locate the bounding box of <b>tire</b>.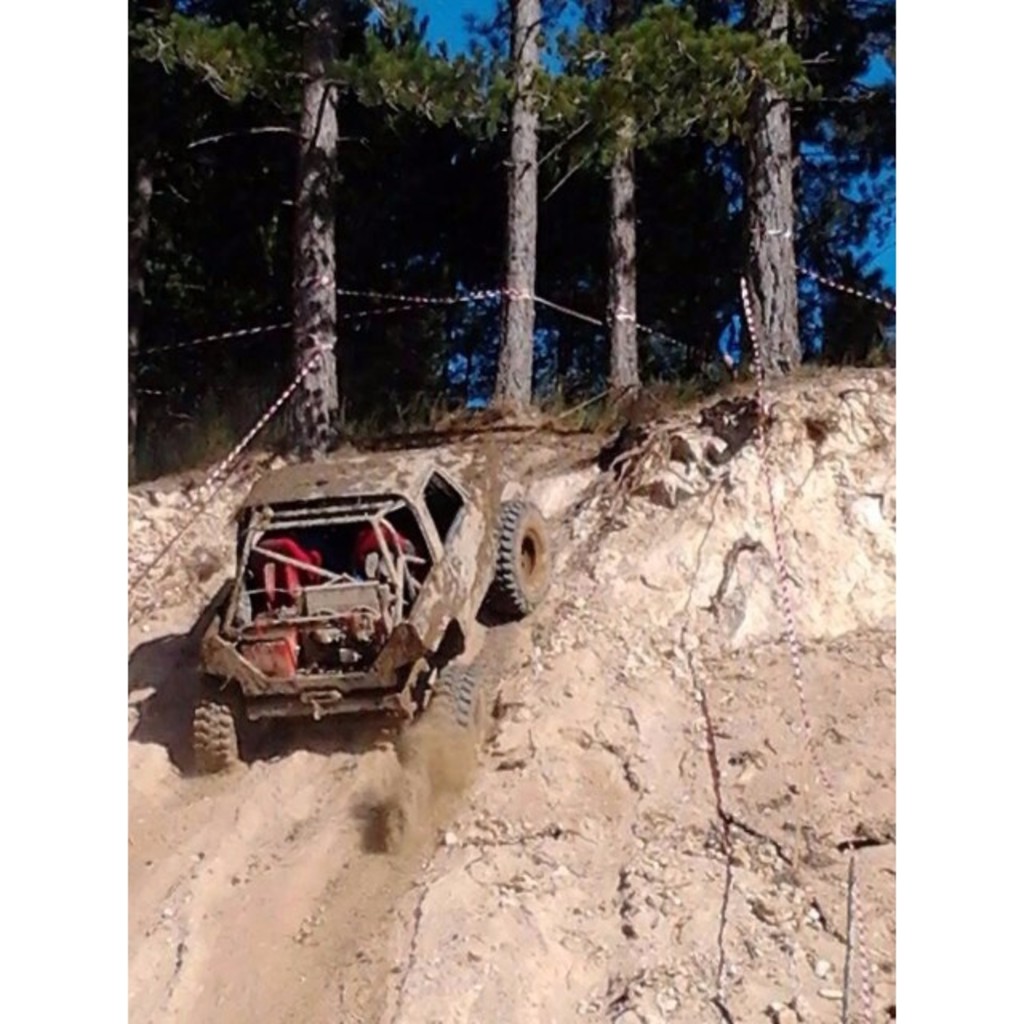
Bounding box: [427, 654, 486, 762].
